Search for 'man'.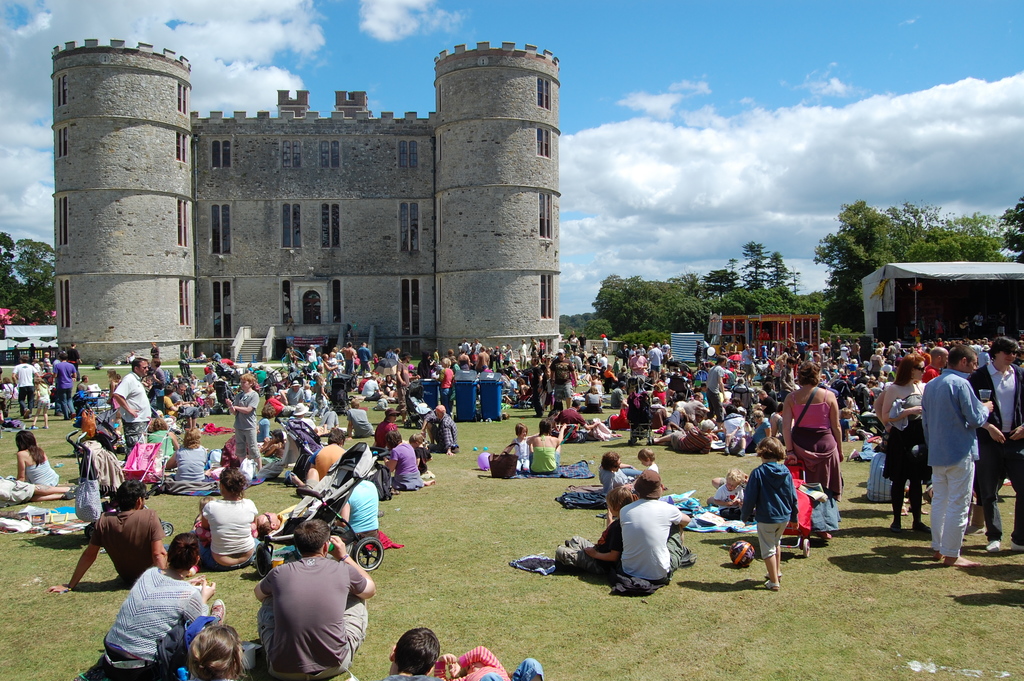
Found at x1=617 y1=469 x2=694 y2=583.
